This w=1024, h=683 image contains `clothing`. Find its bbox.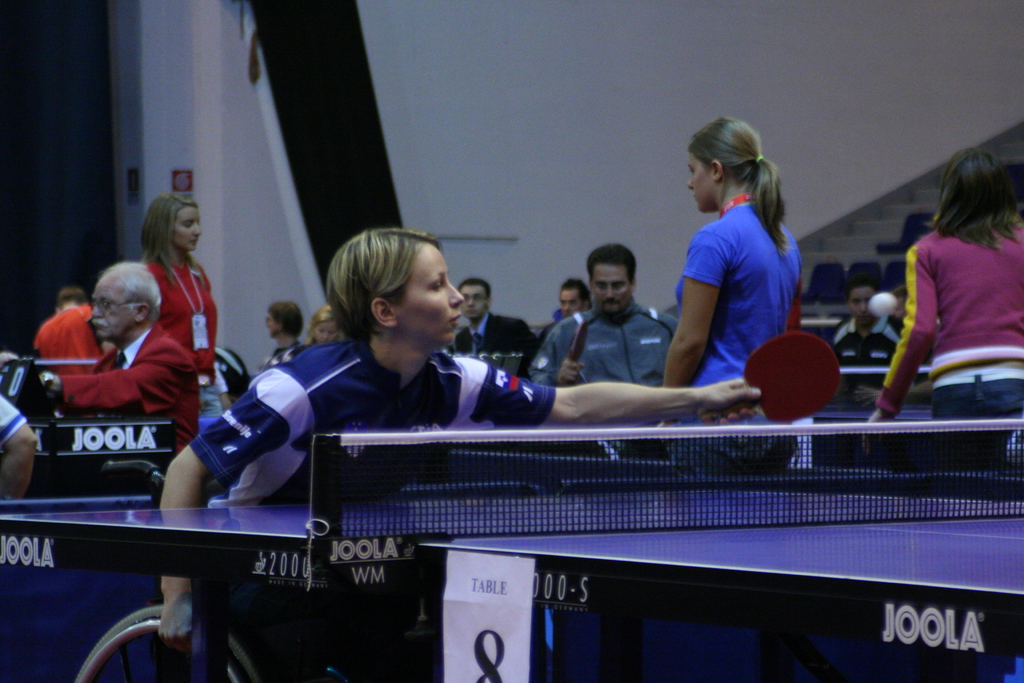
bbox=(871, 220, 1022, 459).
